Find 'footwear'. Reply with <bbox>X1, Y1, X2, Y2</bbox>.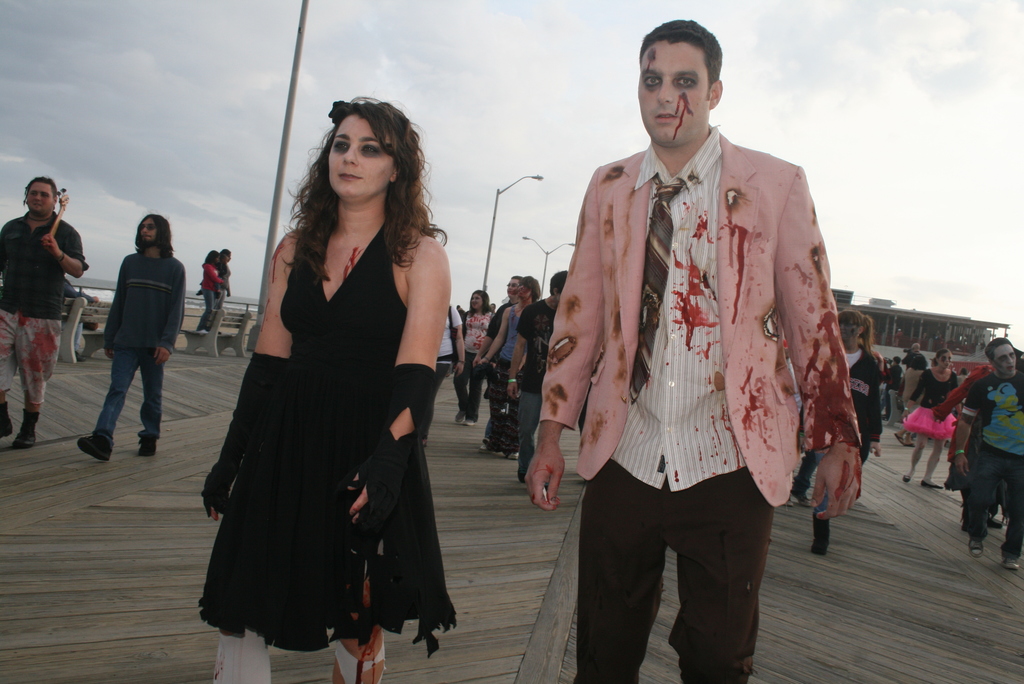
<bbox>1002, 551, 1023, 569</bbox>.
